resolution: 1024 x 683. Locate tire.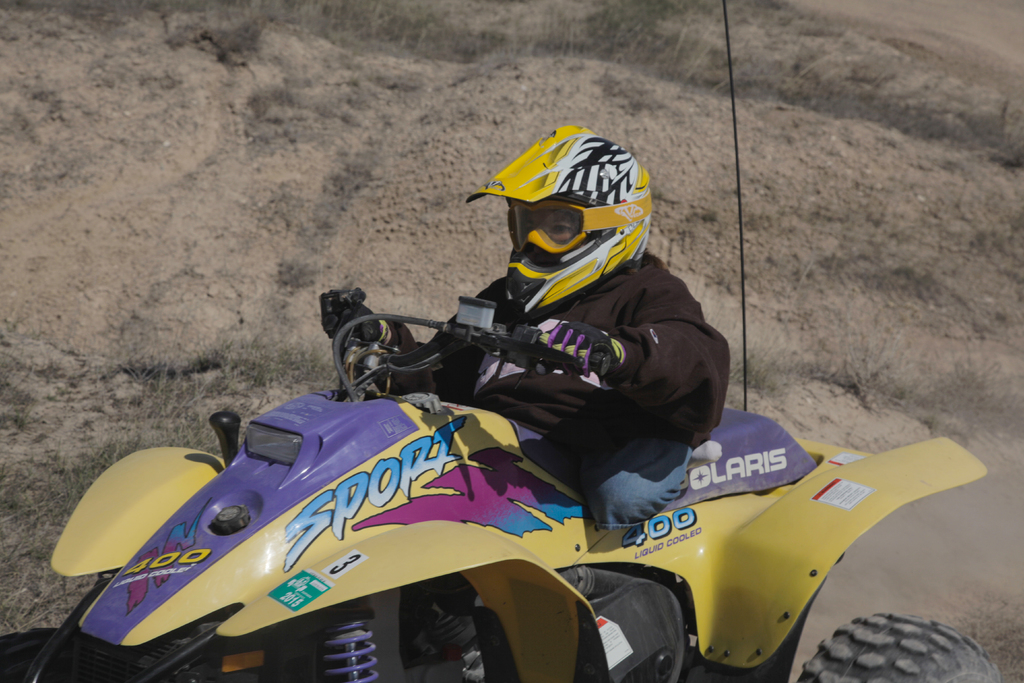
[x1=794, y1=611, x2=1005, y2=682].
